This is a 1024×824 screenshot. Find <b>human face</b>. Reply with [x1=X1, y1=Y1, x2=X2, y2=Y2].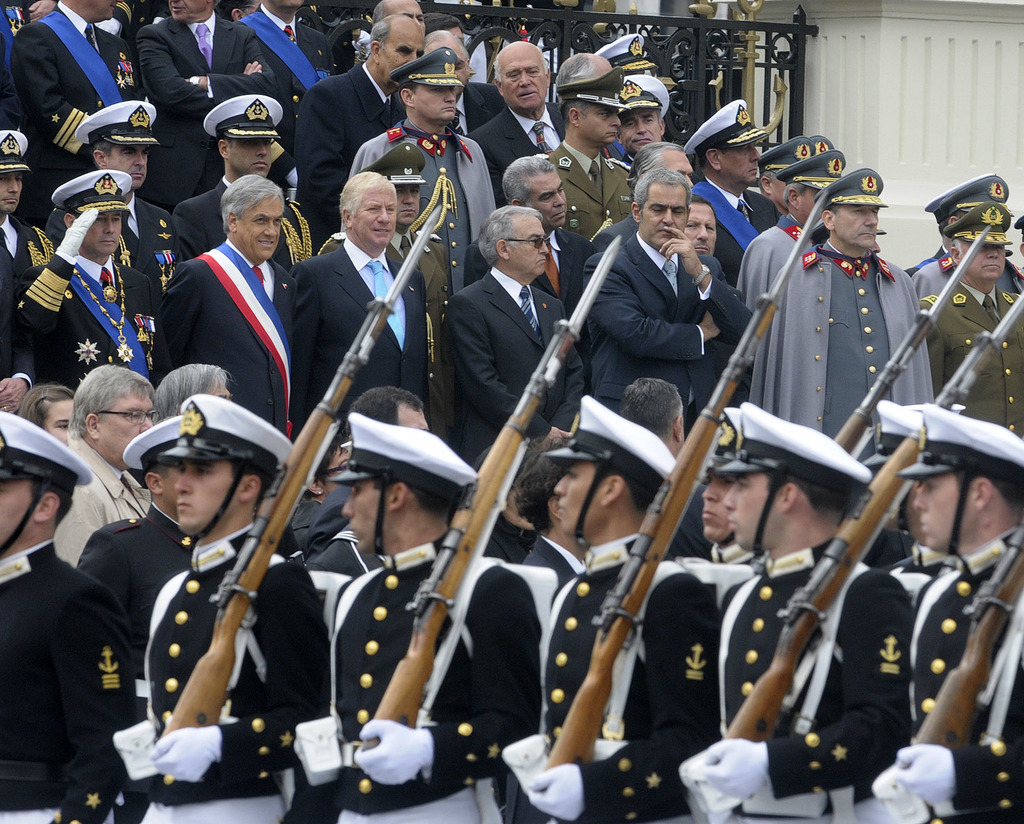
[x1=527, y1=171, x2=571, y2=228].
